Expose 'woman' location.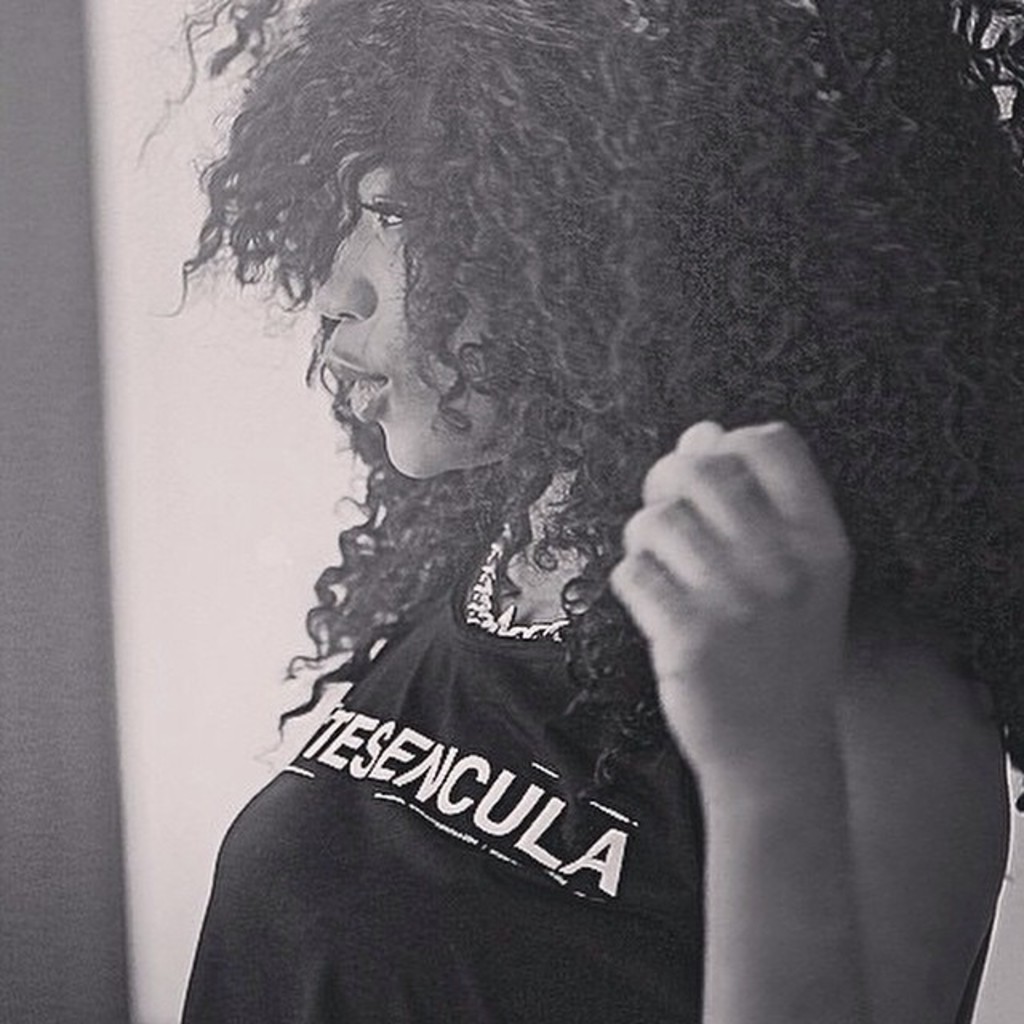
Exposed at <bbox>176, 0, 1022, 1022</bbox>.
